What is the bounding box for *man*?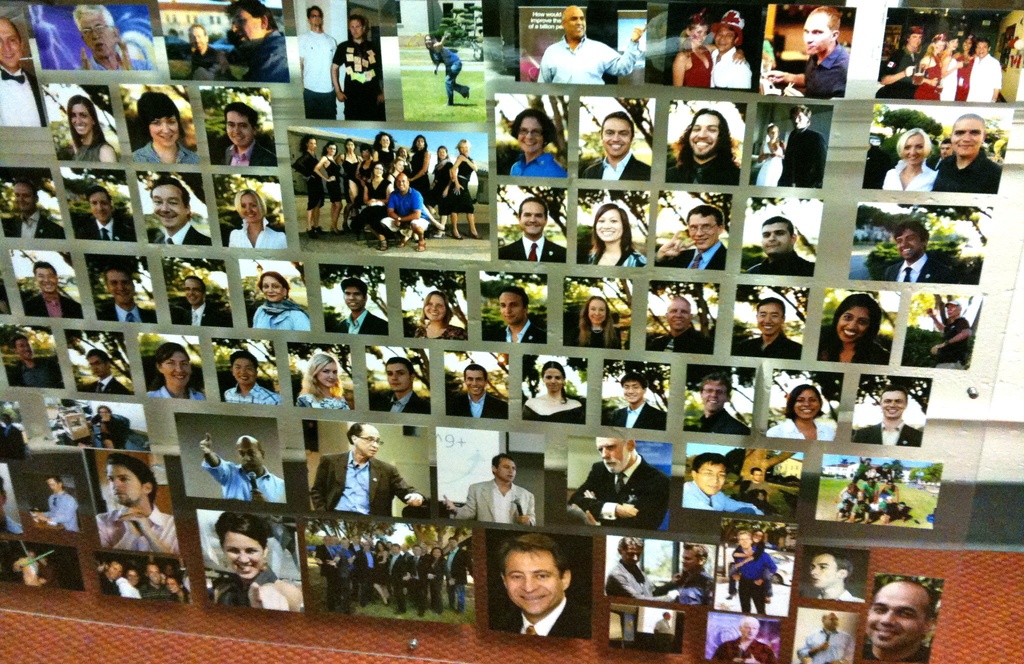
Rect(182, 22, 243, 88).
